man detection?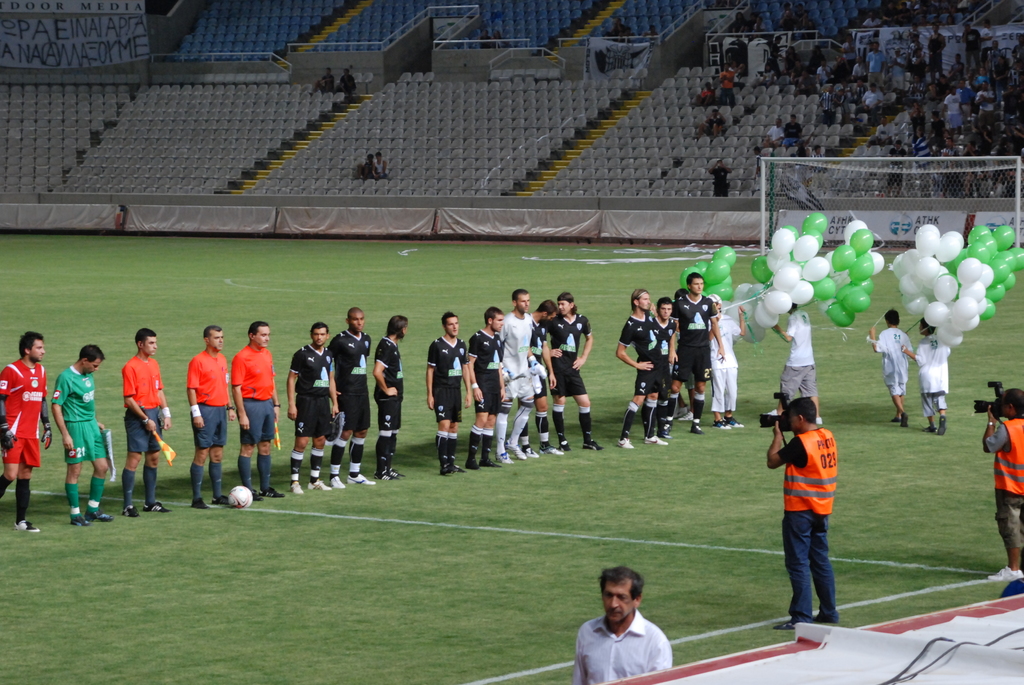
bbox(975, 386, 1023, 585)
